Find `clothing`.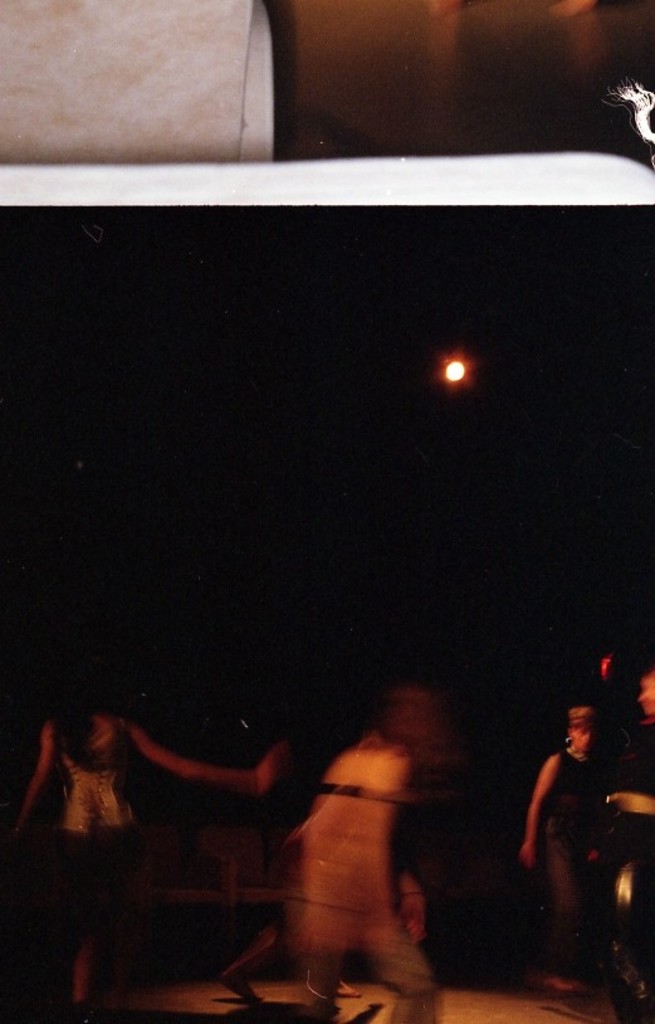
rect(246, 728, 432, 984).
